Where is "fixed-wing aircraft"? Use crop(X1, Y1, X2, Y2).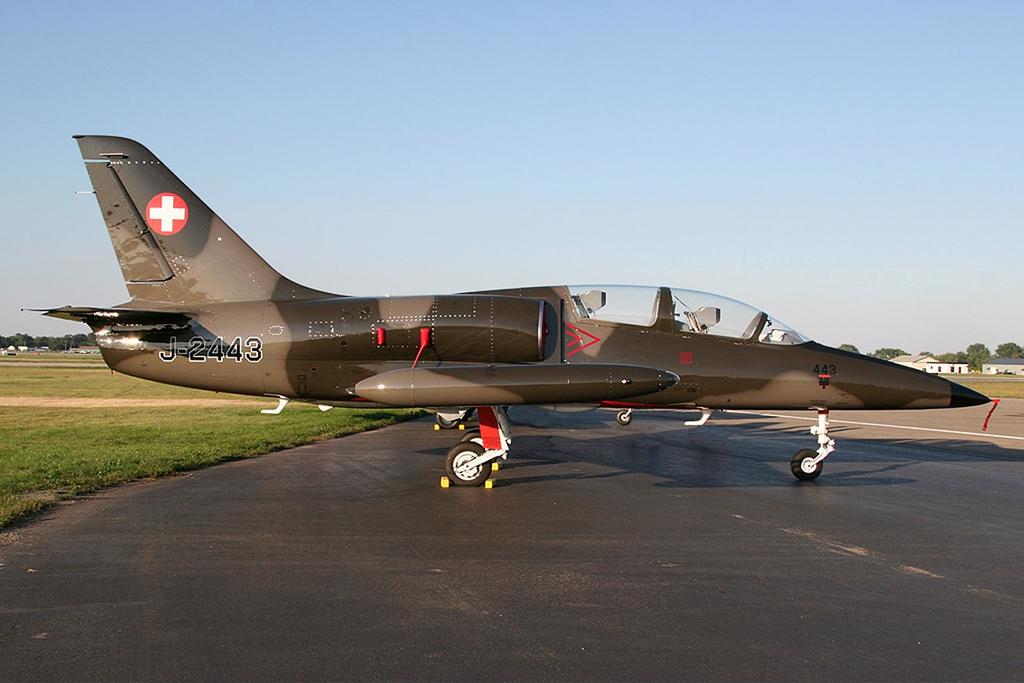
crop(20, 138, 1010, 495).
